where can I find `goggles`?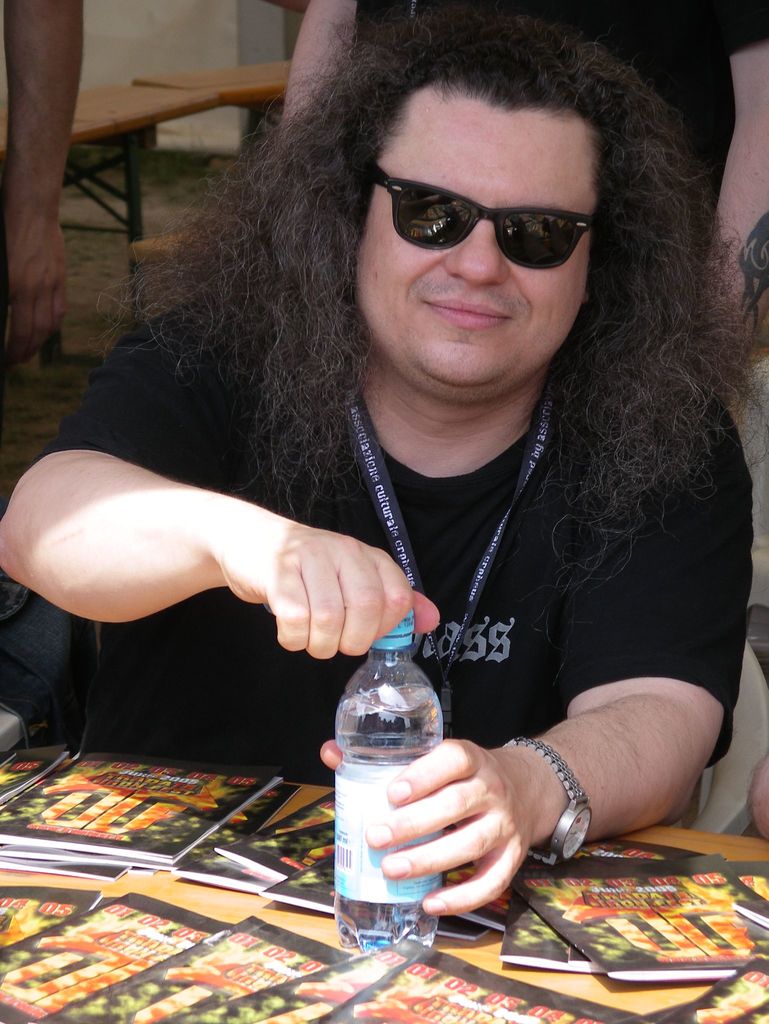
You can find it at x1=389, y1=182, x2=594, y2=247.
